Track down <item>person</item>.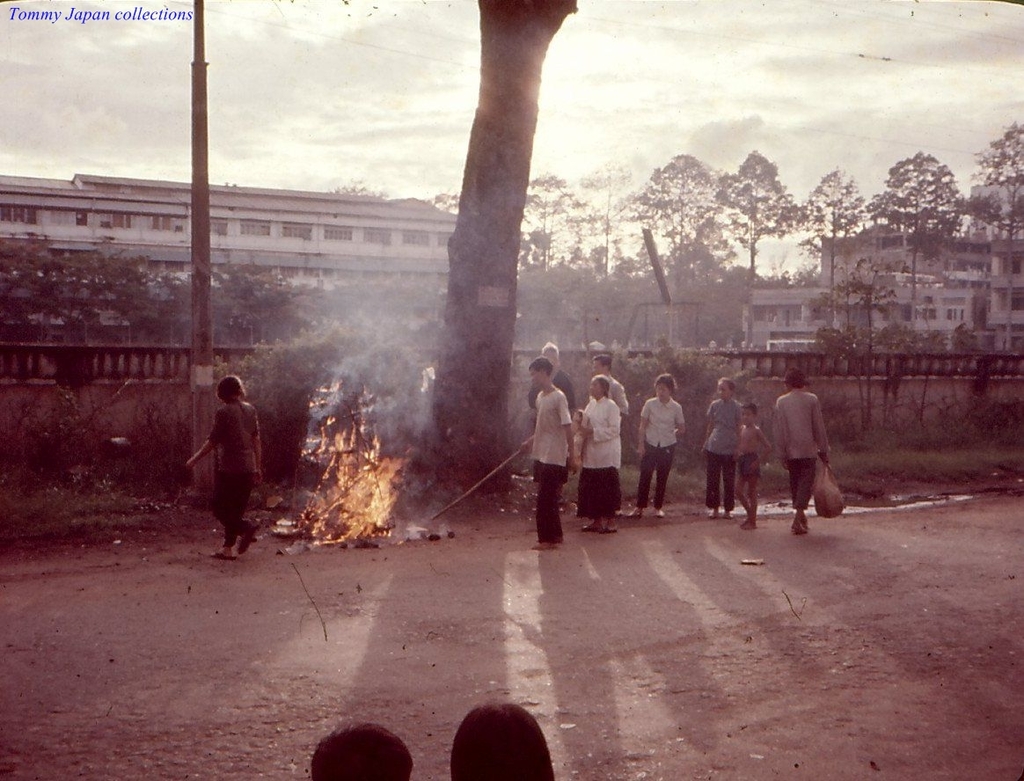
Tracked to <region>631, 374, 684, 521</region>.
